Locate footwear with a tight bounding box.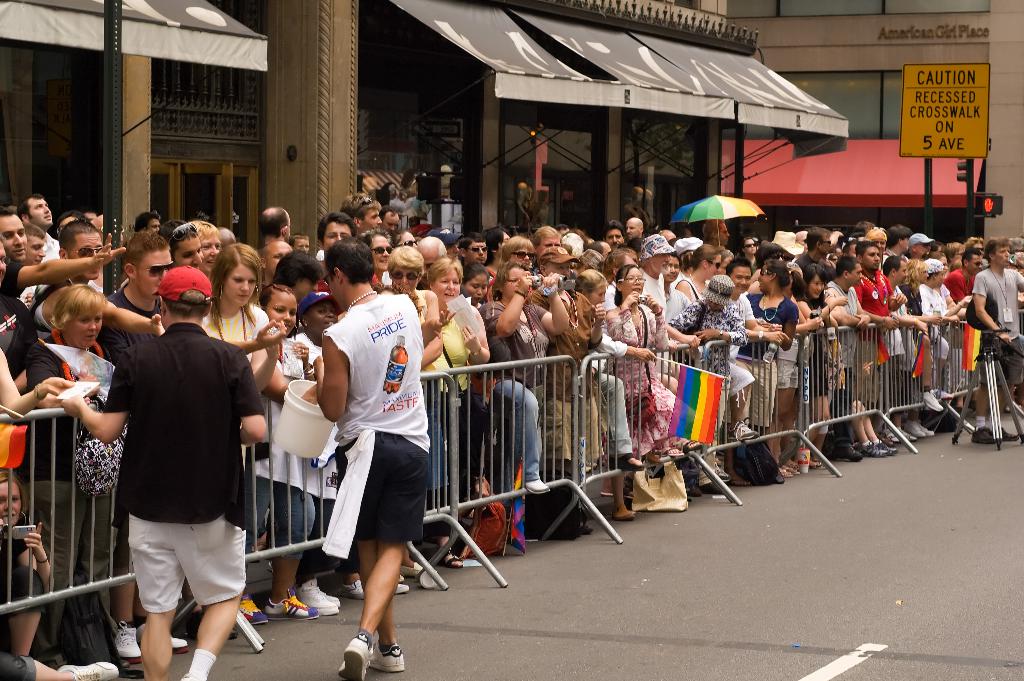
bbox=[998, 427, 1018, 451].
